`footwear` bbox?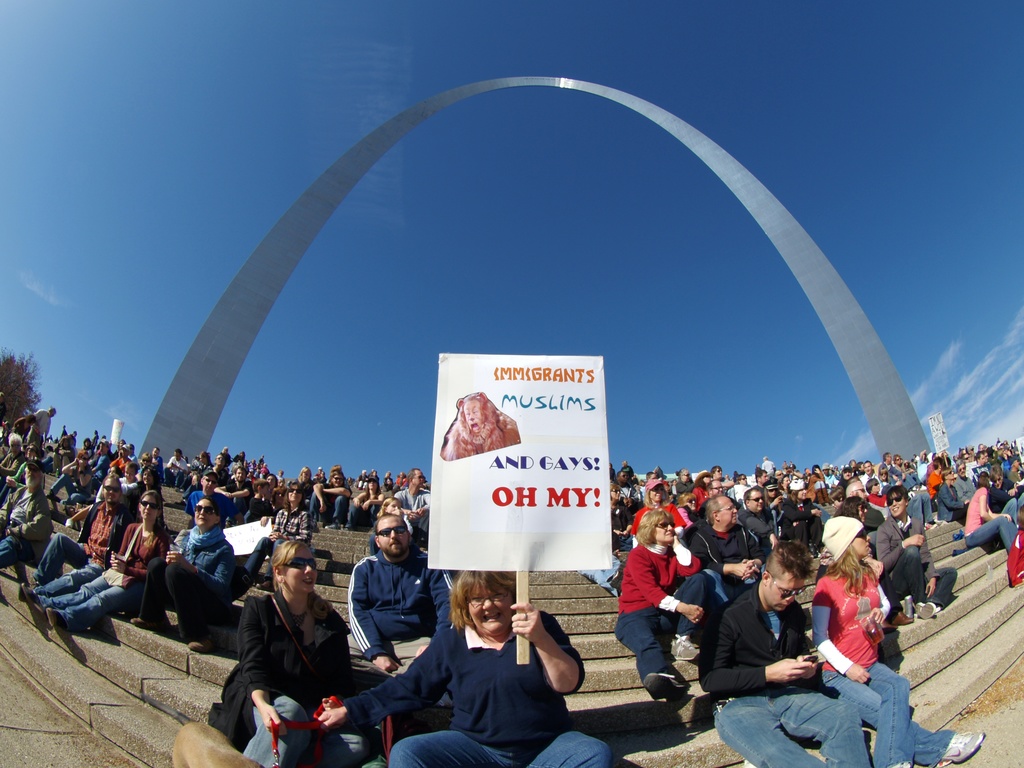
rect(16, 586, 35, 601)
